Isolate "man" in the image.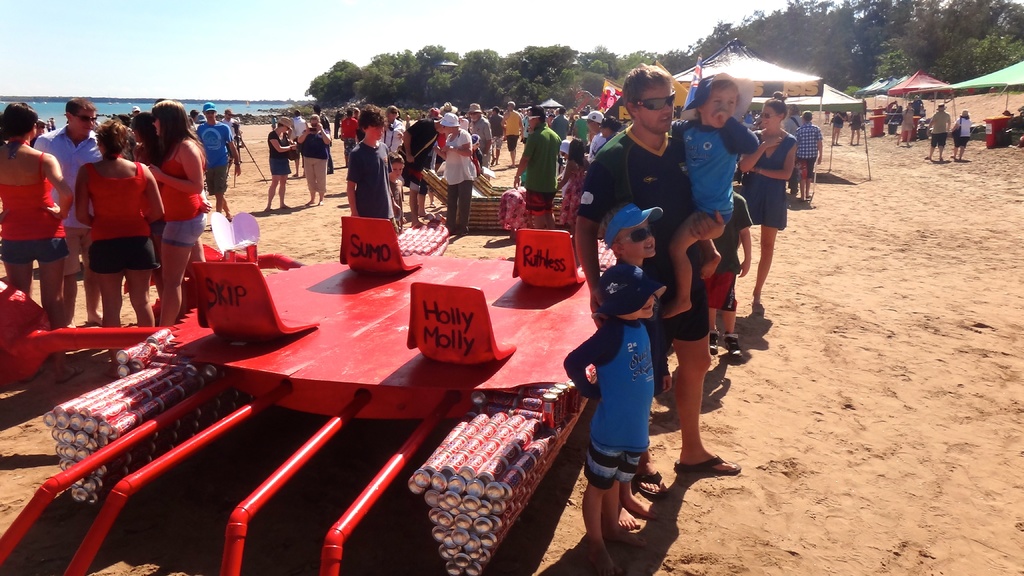
Isolated region: <region>340, 108, 359, 169</region>.
